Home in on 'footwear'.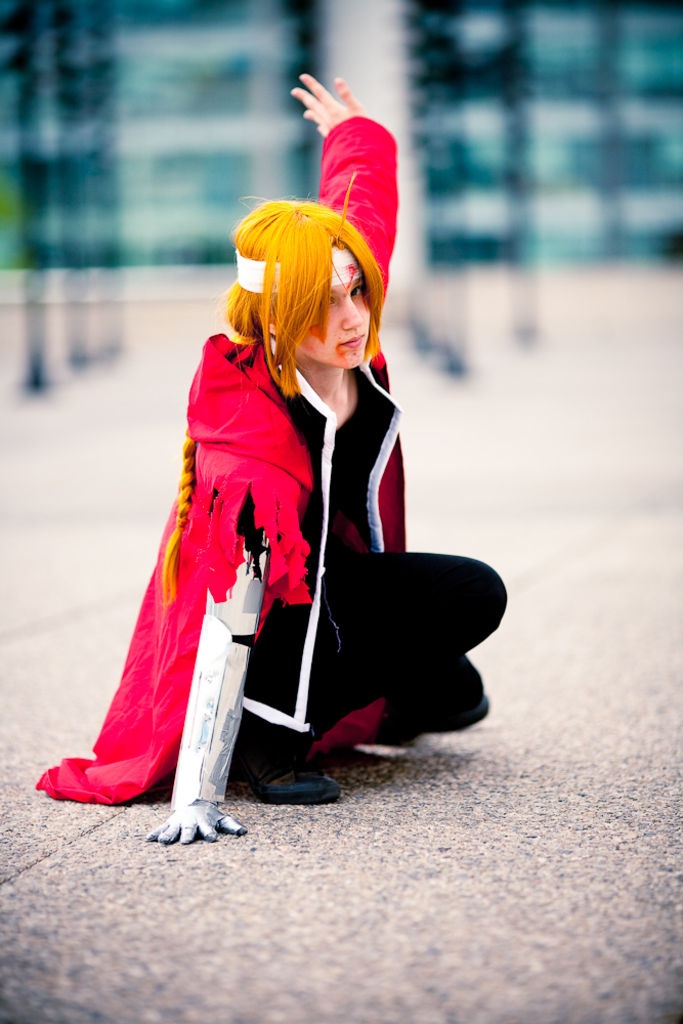
Homed in at bbox(243, 768, 349, 807).
